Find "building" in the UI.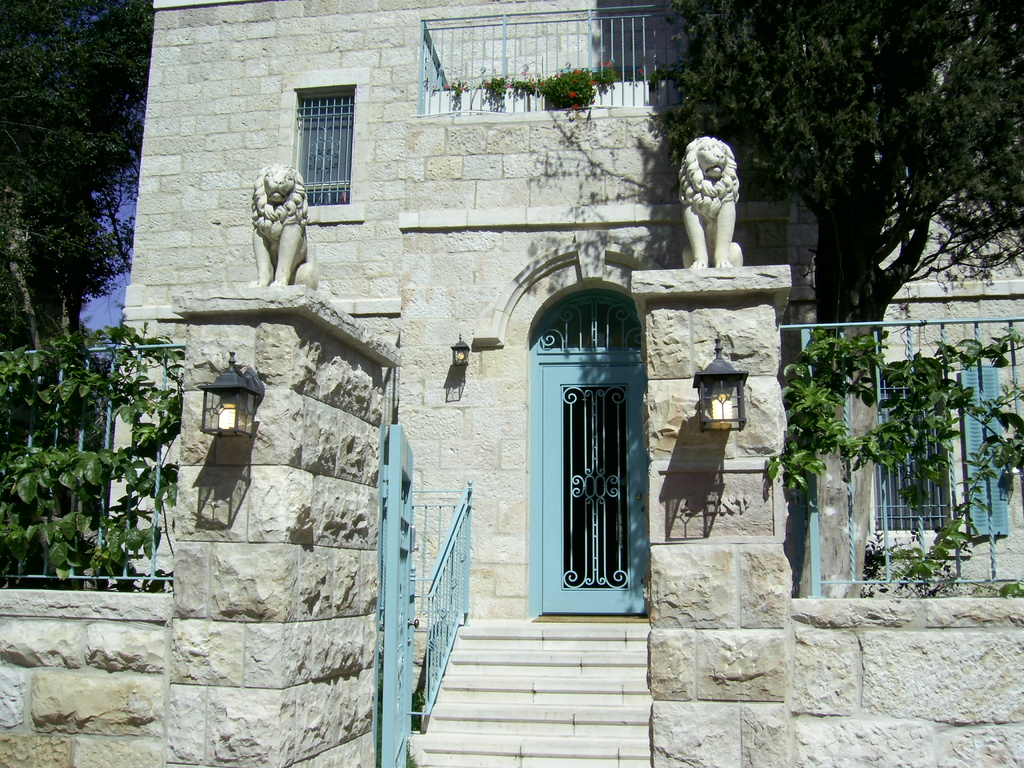
UI element at [0,0,1023,767].
